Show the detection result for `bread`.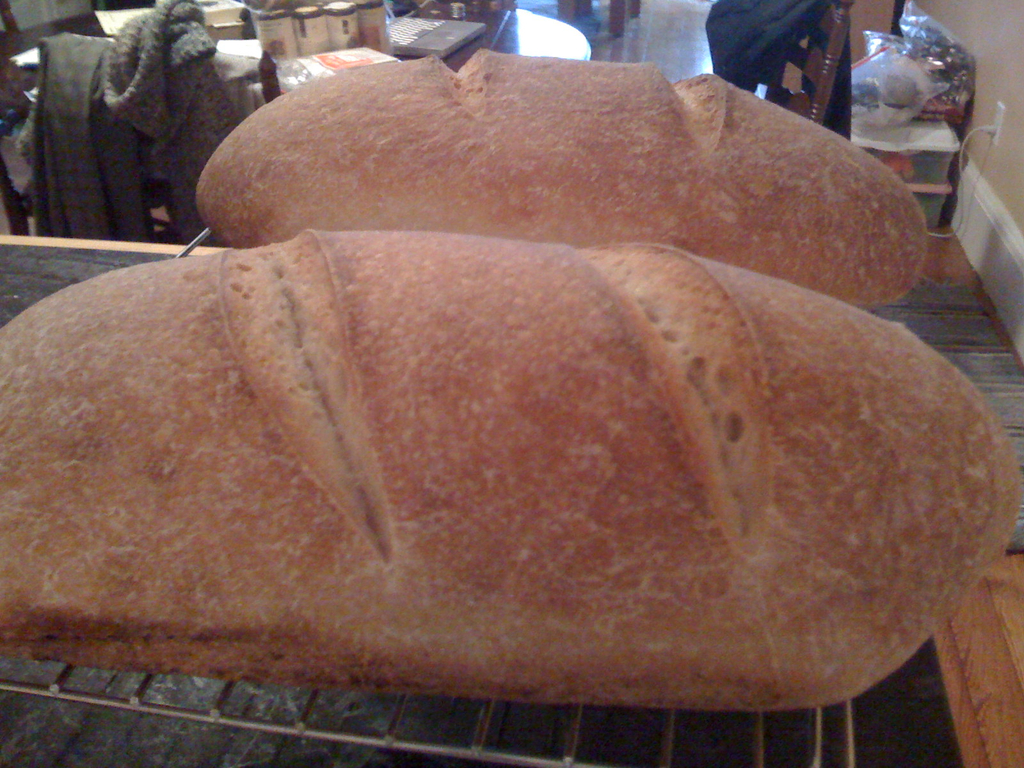
left=0, top=230, right=1023, bottom=715.
